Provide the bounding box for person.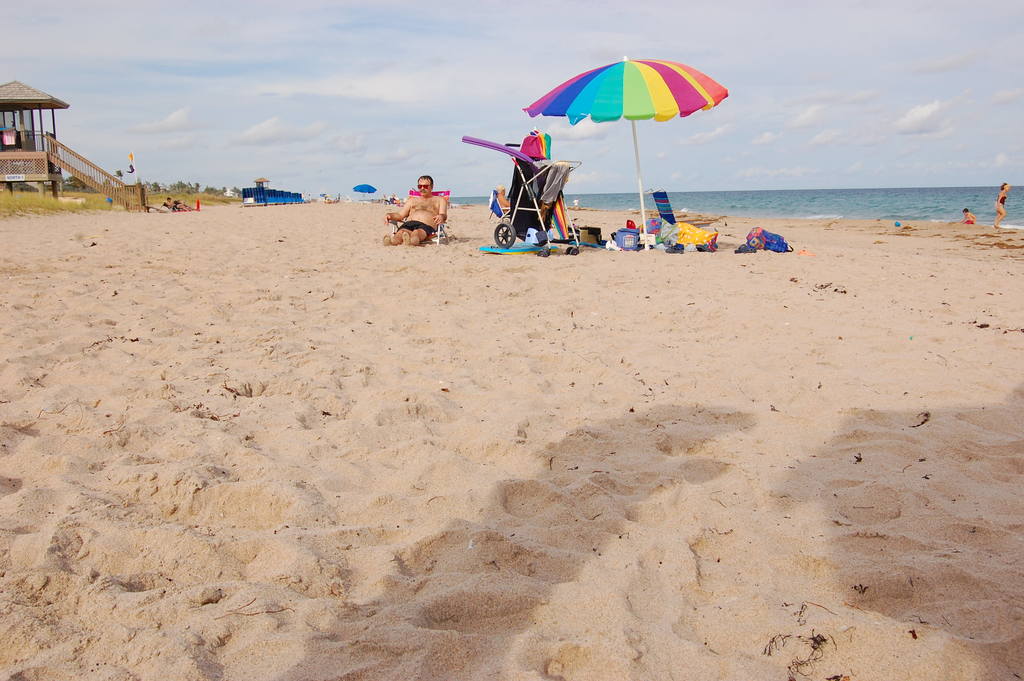
BBox(391, 194, 403, 204).
